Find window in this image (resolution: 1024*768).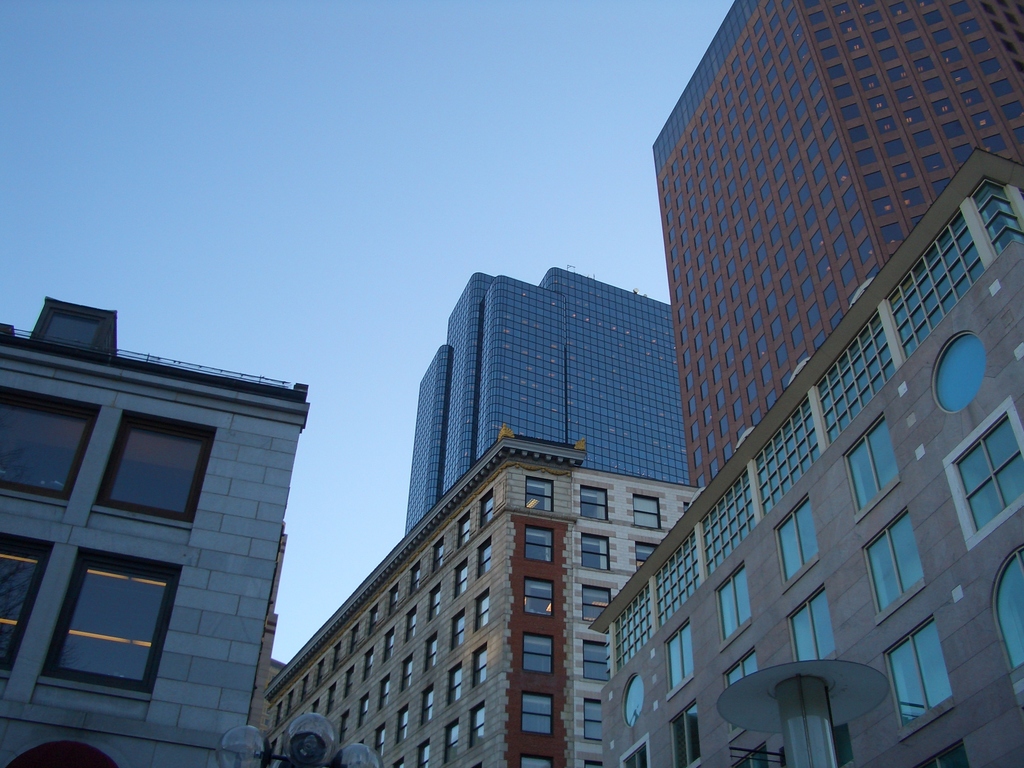
detection(929, 326, 995, 421).
